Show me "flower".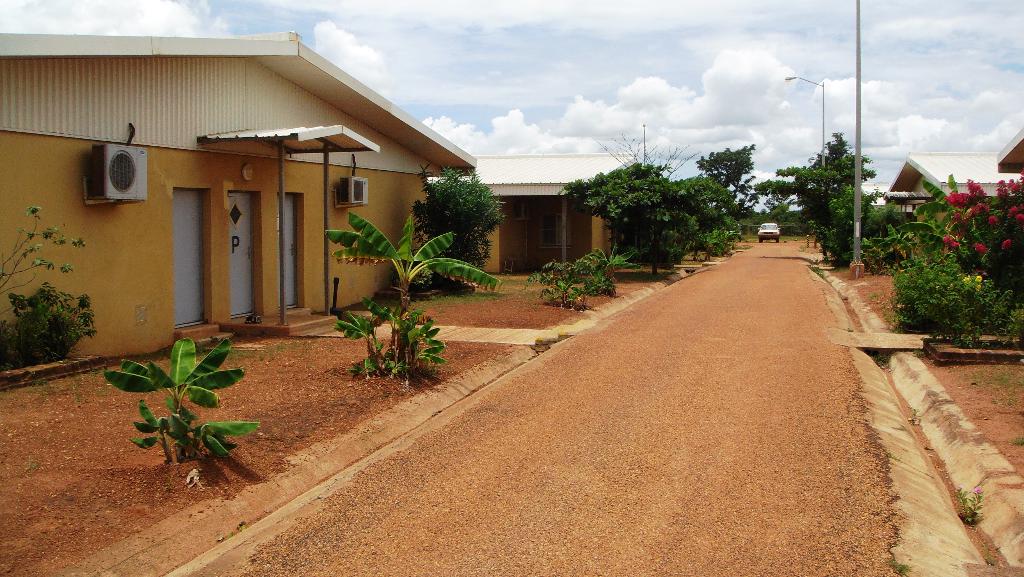
"flower" is here: (974, 239, 991, 254).
